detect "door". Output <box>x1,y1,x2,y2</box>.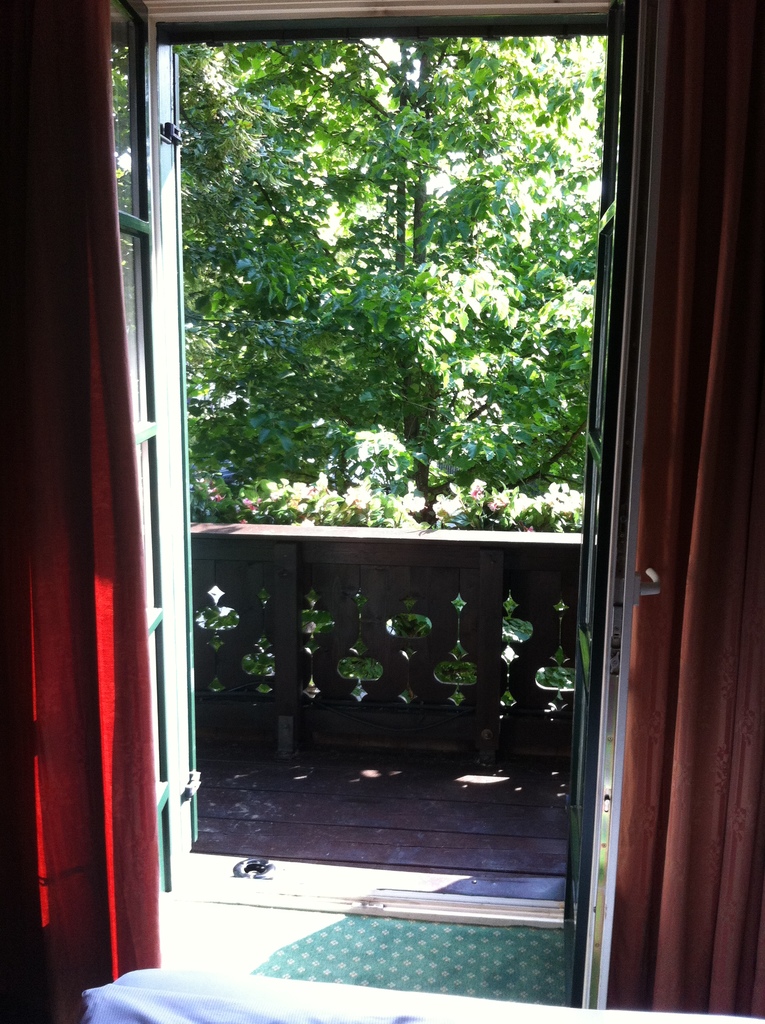
<box>562,0,669,1022</box>.
